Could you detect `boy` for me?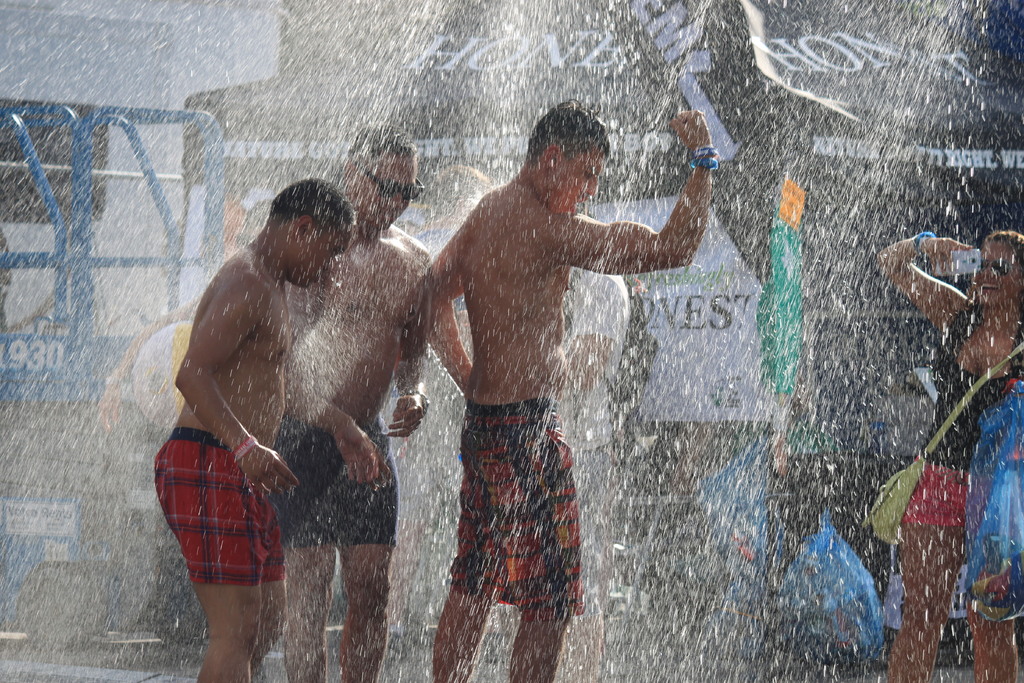
Detection result: {"left": 150, "top": 176, "right": 358, "bottom": 682}.
